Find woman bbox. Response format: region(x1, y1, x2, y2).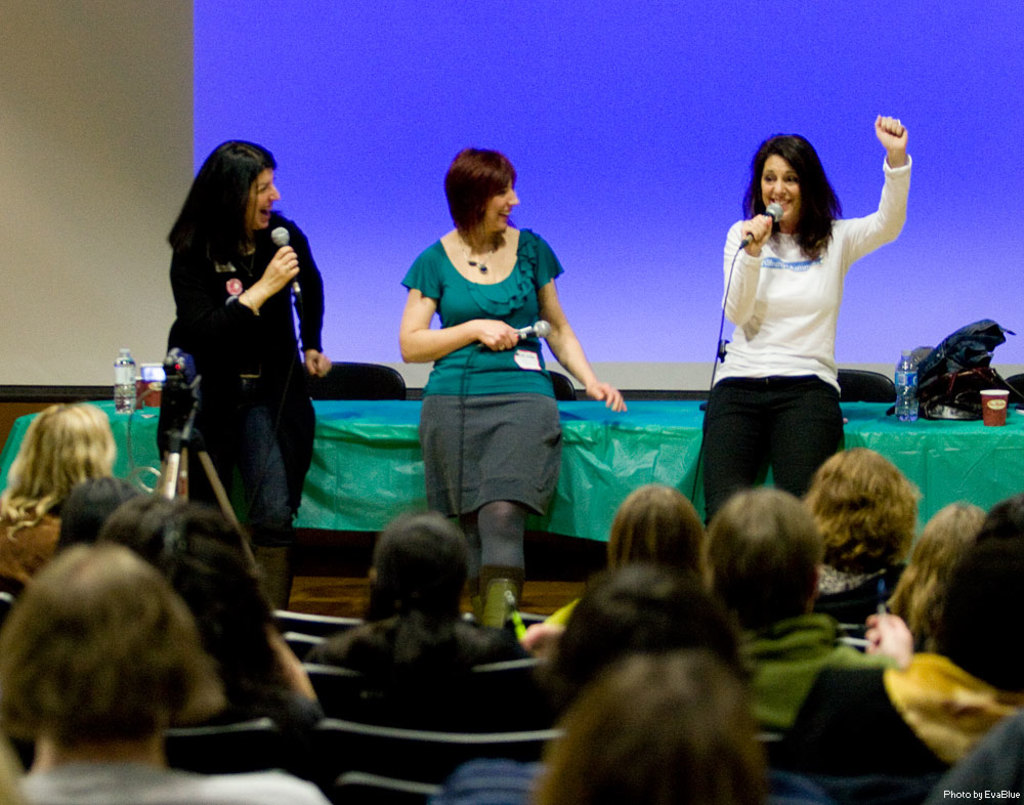
region(528, 640, 768, 804).
